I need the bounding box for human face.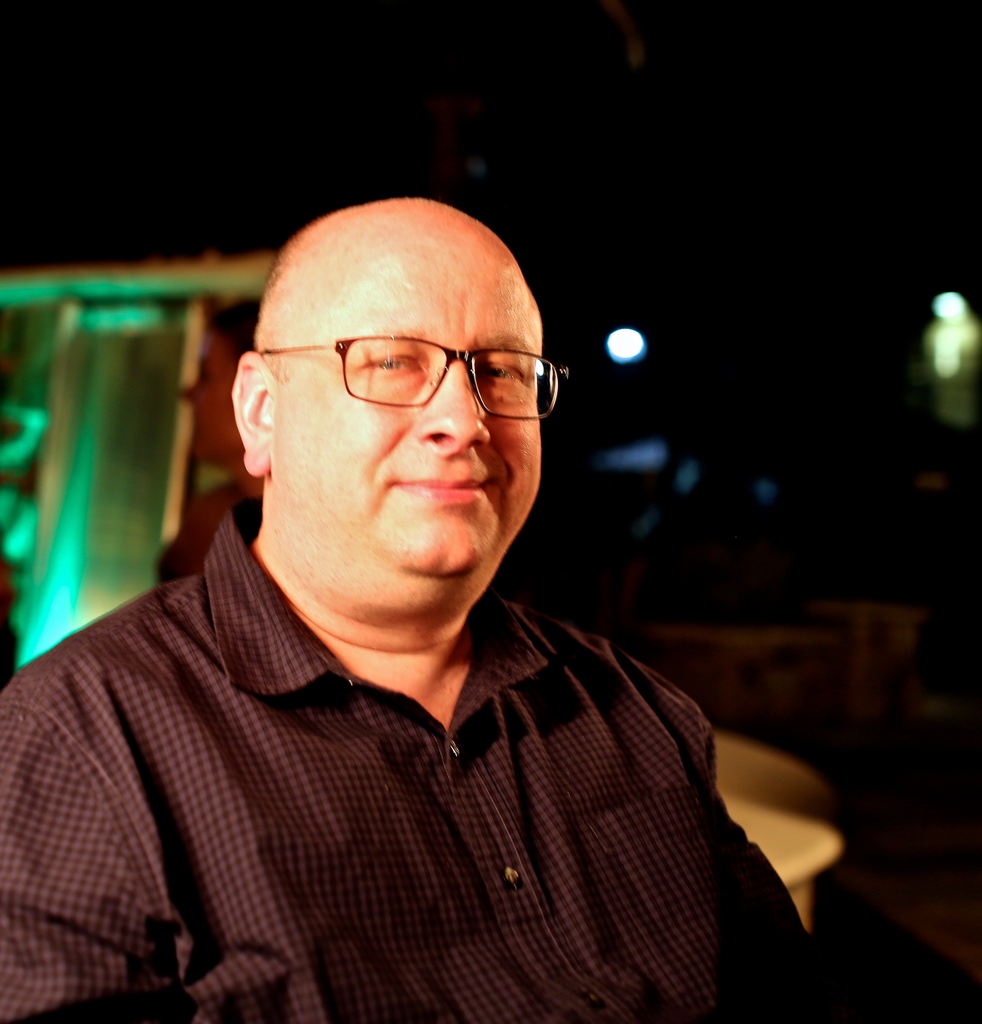
Here it is: [x1=275, y1=245, x2=545, y2=580].
